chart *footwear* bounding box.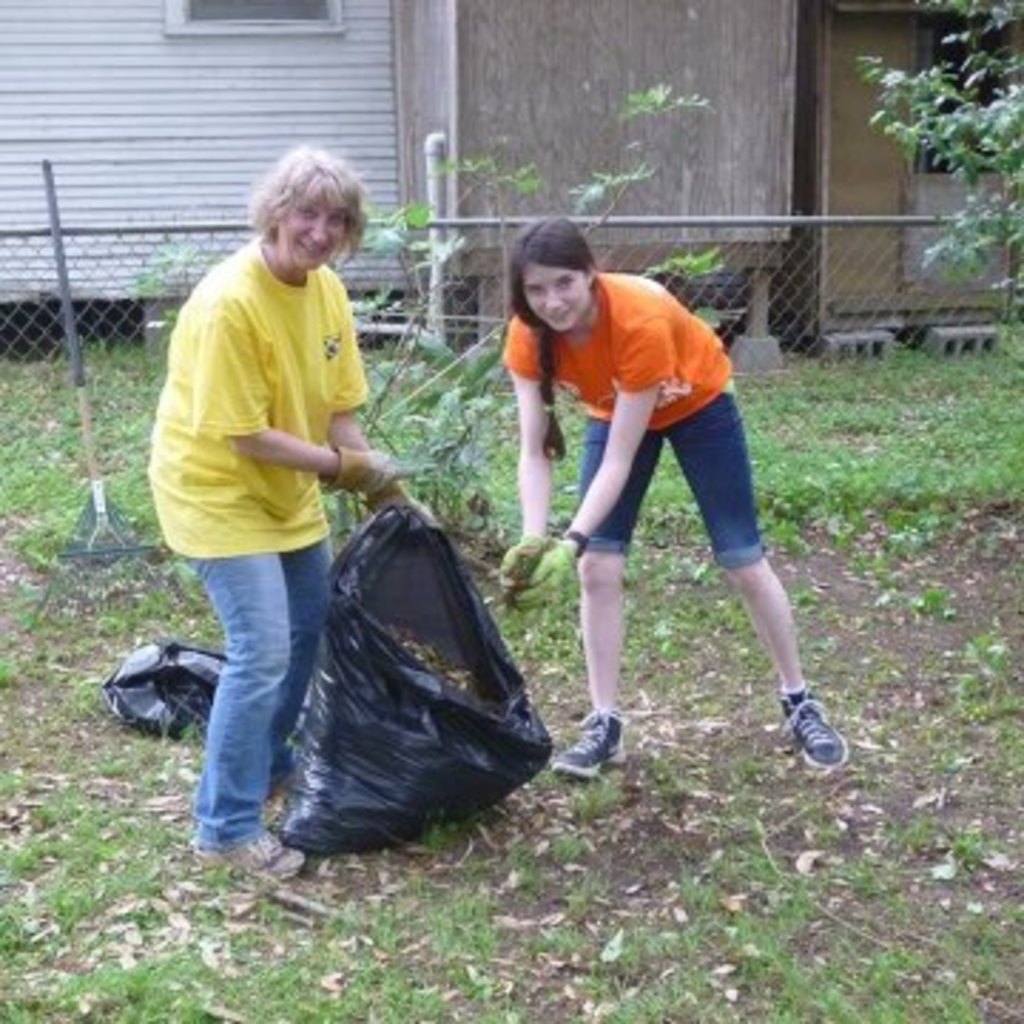
Charted: (193, 831, 304, 879).
